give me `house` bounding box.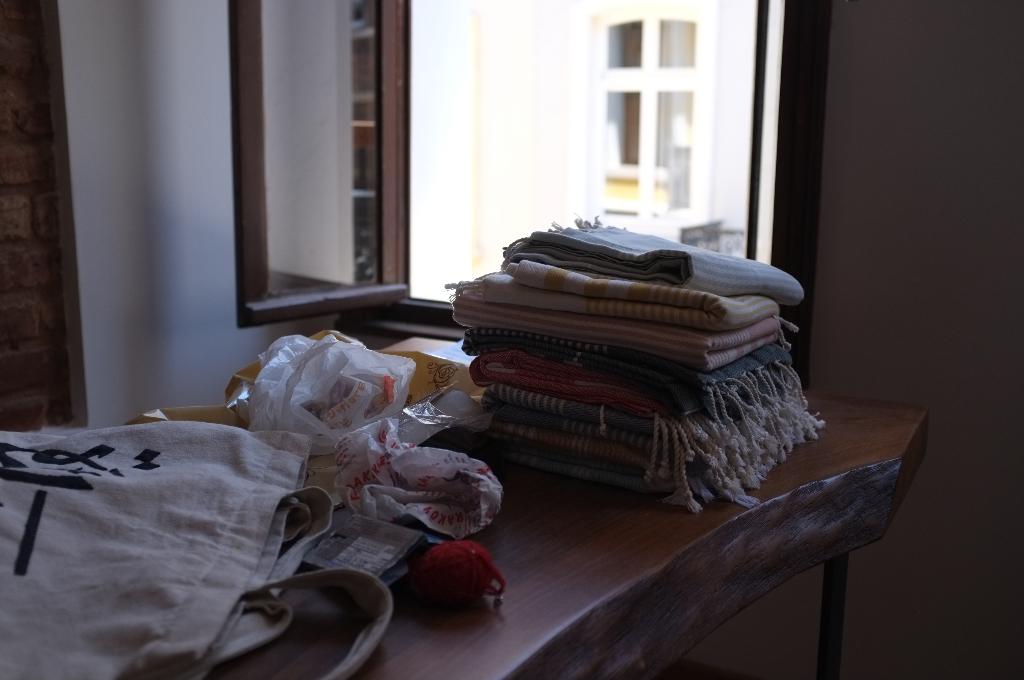
l=0, t=0, r=1023, b=679.
